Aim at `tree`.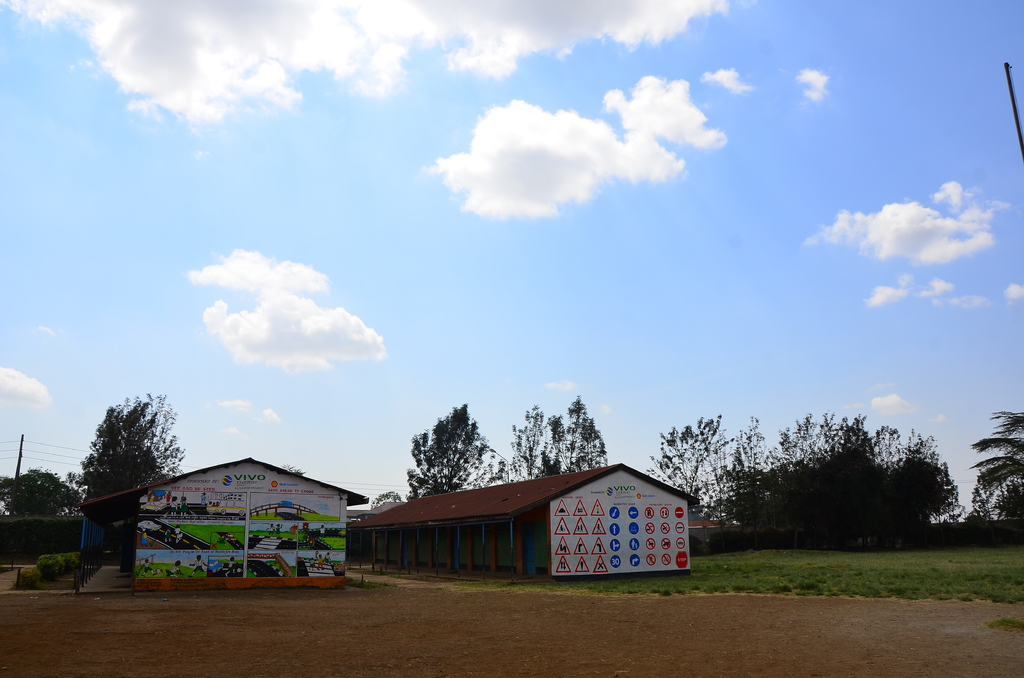
Aimed at left=538, top=394, right=613, bottom=478.
